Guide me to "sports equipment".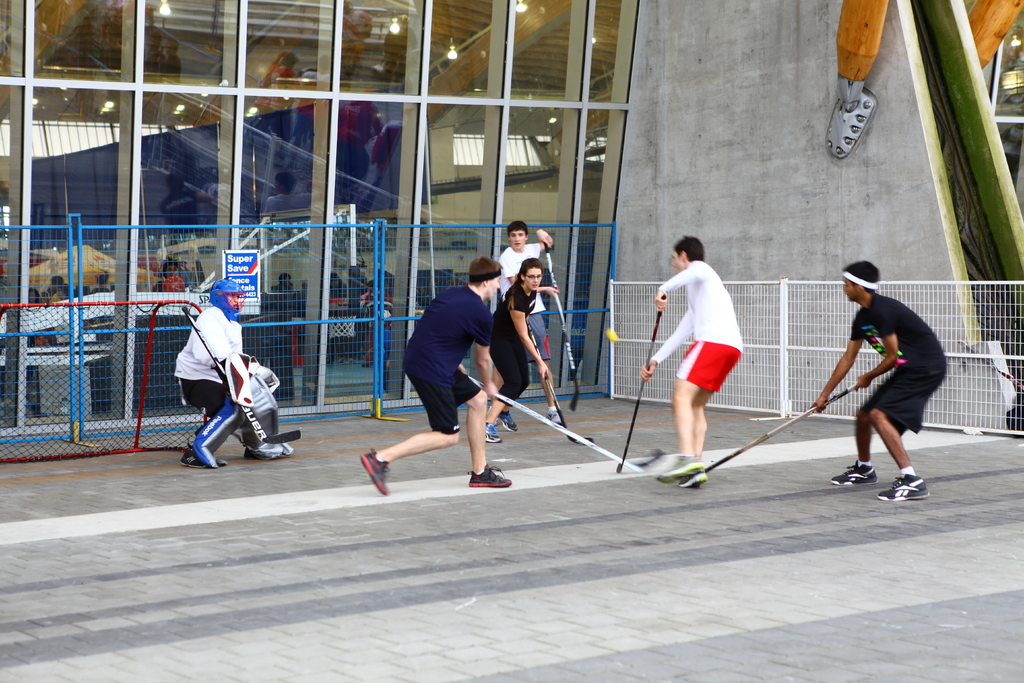
Guidance: bbox=(473, 377, 662, 472).
